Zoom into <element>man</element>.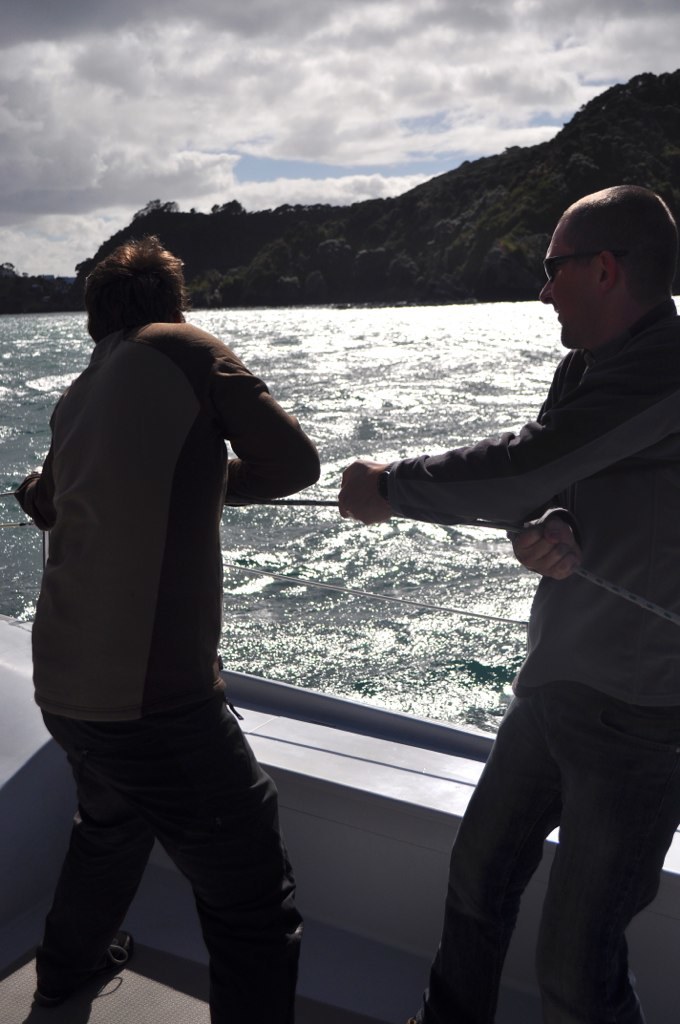
Zoom target: rect(0, 217, 328, 1023).
